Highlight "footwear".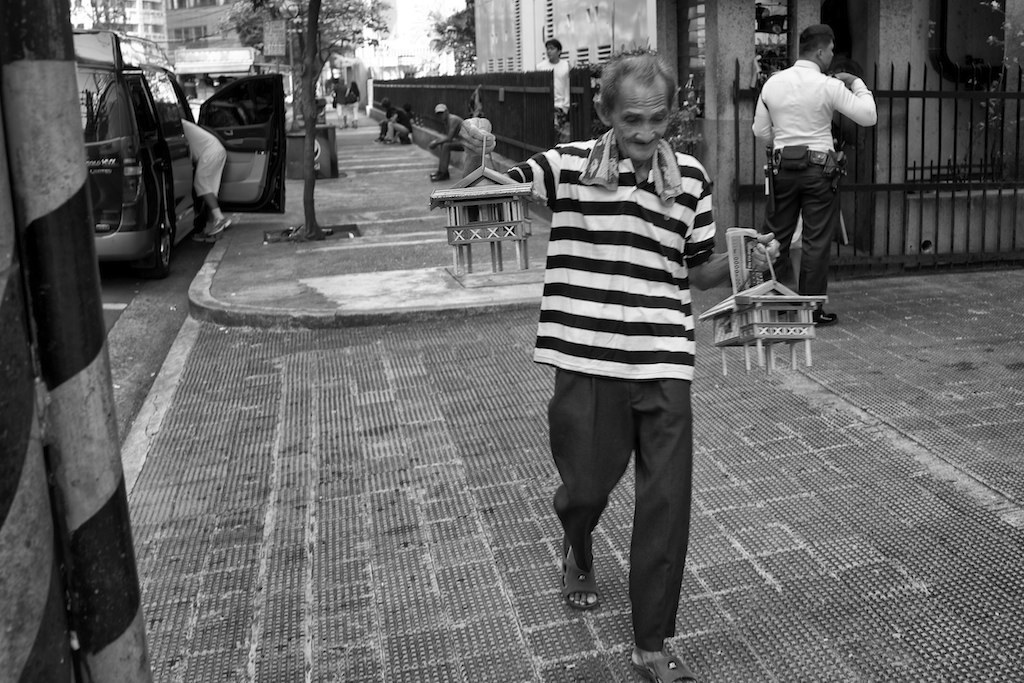
Highlighted region: left=557, top=540, right=619, bottom=626.
